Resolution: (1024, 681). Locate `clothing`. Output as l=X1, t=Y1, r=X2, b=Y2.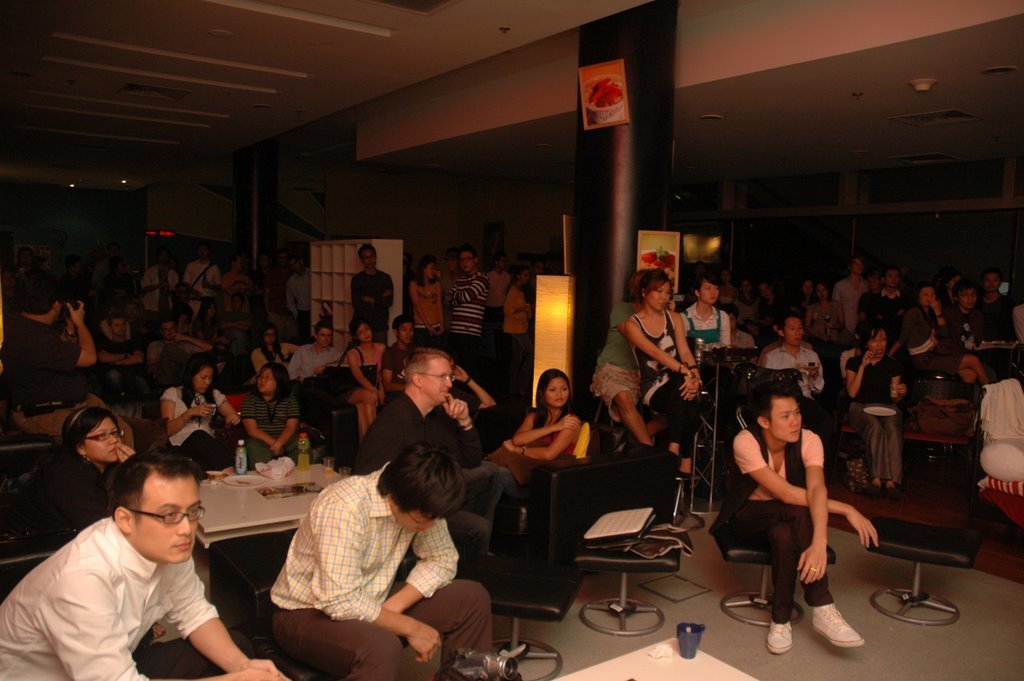
l=222, t=268, r=254, b=325.
